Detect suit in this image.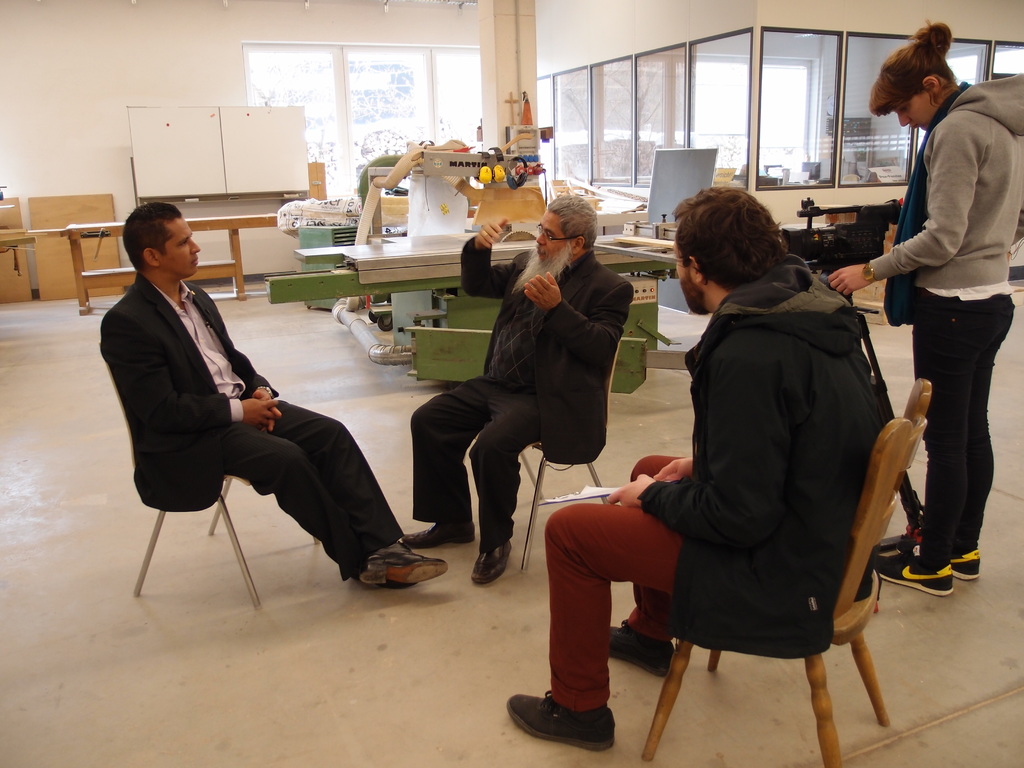
Detection: [x1=113, y1=219, x2=375, y2=591].
